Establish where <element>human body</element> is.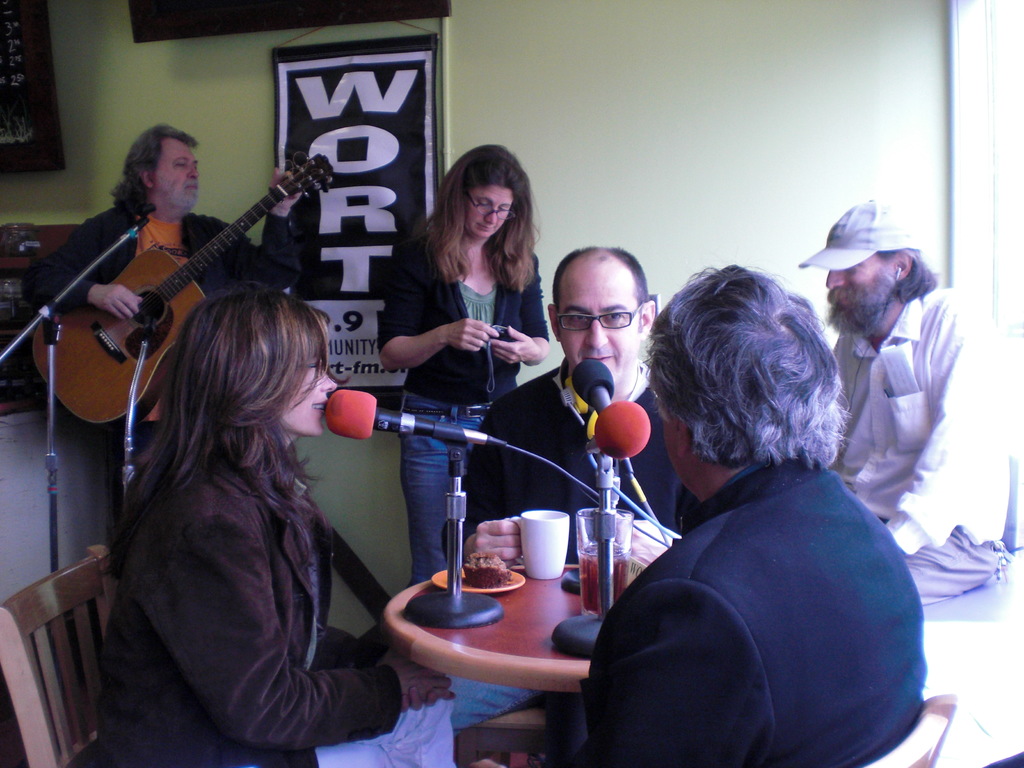
Established at 91/447/454/767.
